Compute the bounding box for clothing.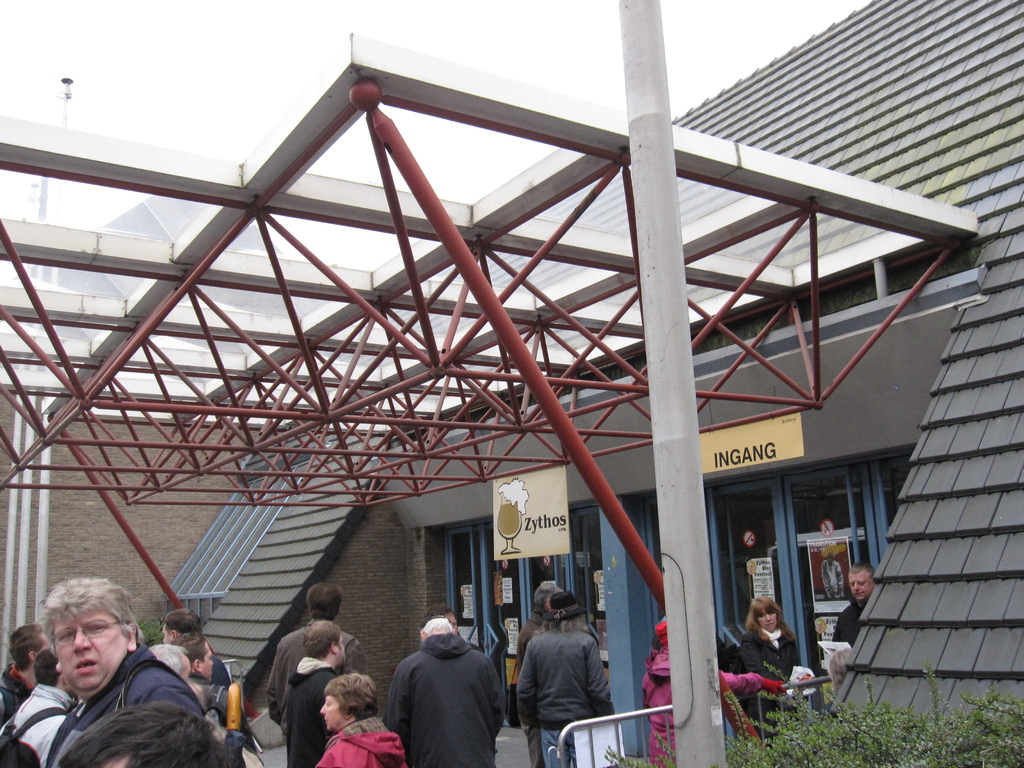
184/643/225/711.
